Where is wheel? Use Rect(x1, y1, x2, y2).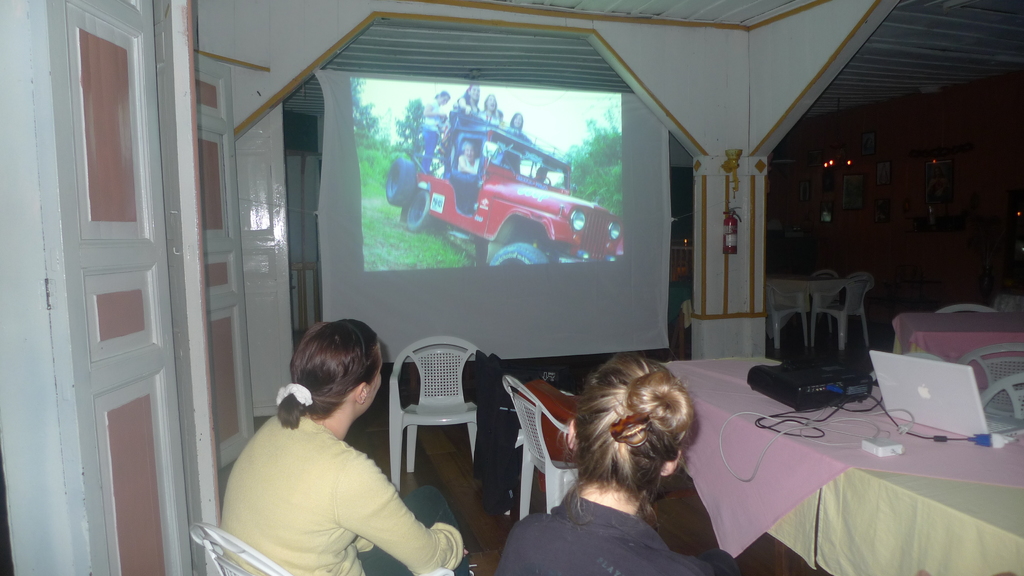
Rect(488, 244, 546, 267).
